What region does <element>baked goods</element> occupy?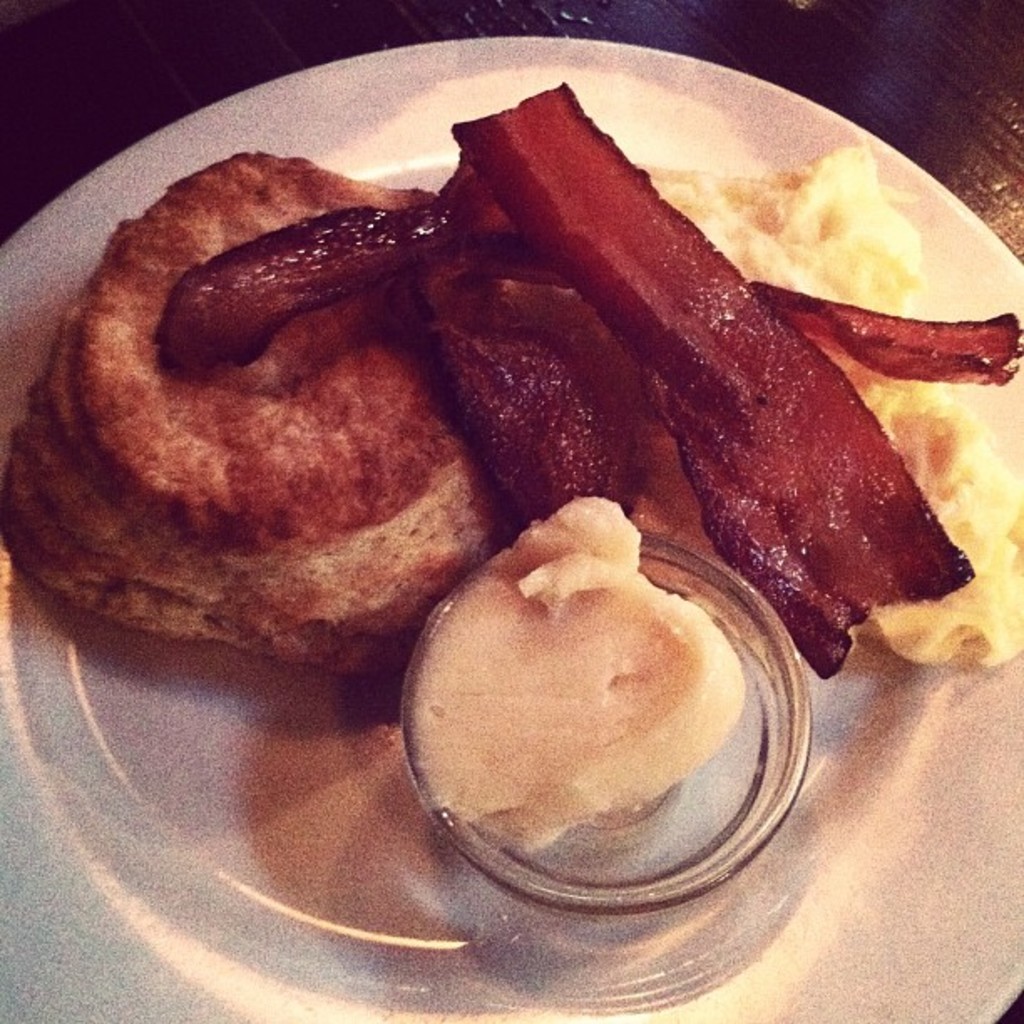
{"x1": 30, "y1": 172, "x2": 529, "y2": 681}.
